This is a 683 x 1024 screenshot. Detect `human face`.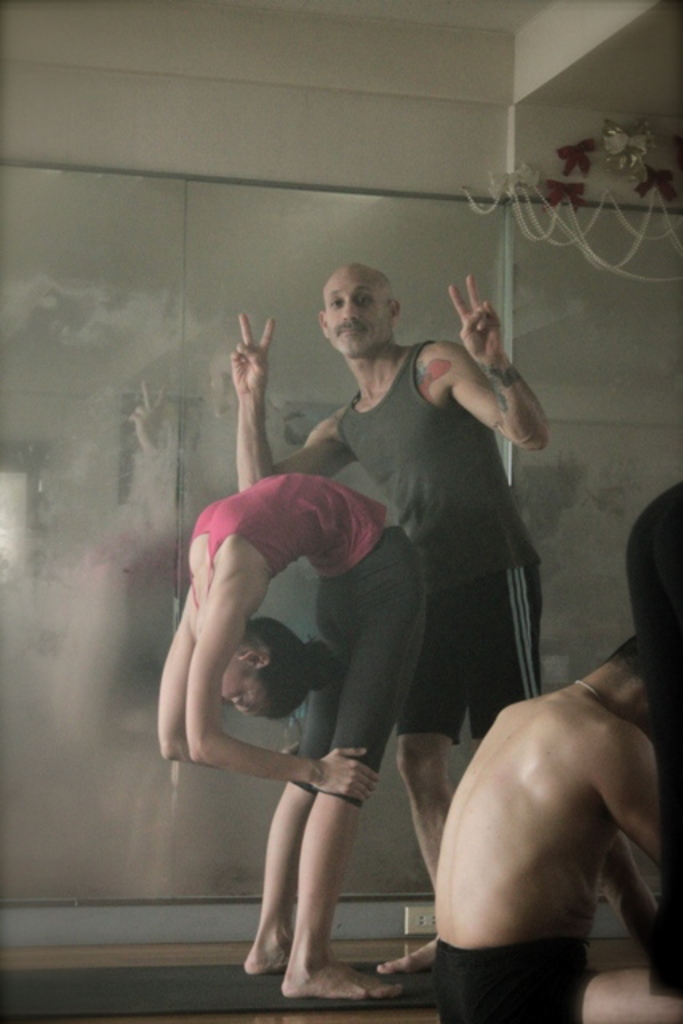
{"x1": 323, "y1": 264, "x2": 390, "y2": 352}.
